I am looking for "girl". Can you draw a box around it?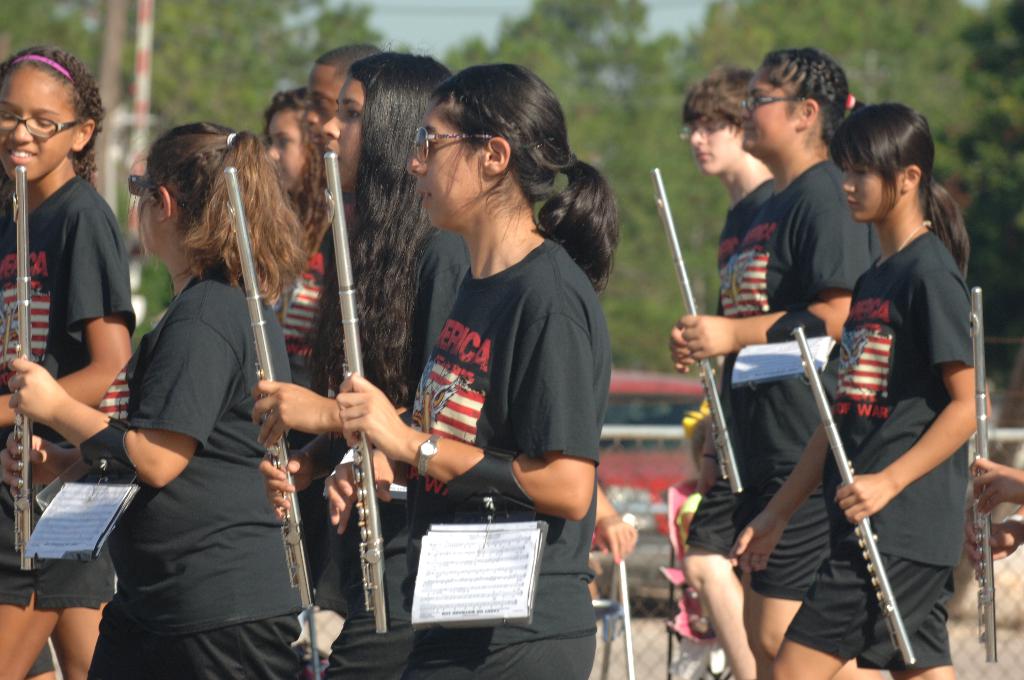
Sure, the bounding box is box(725, 98, 993, 679).
